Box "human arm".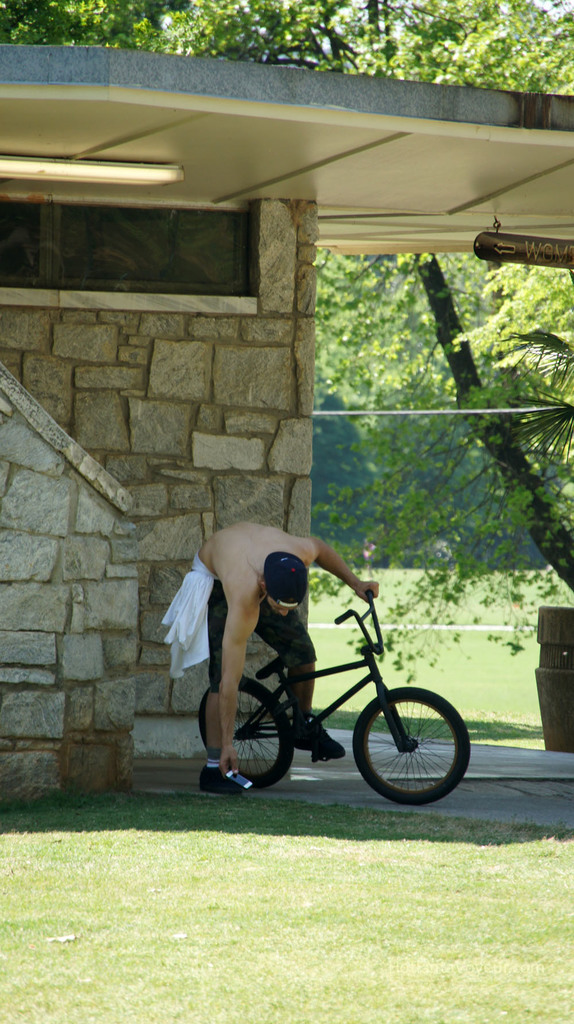
x1=219, y1=584, x2=262, y2=778.
